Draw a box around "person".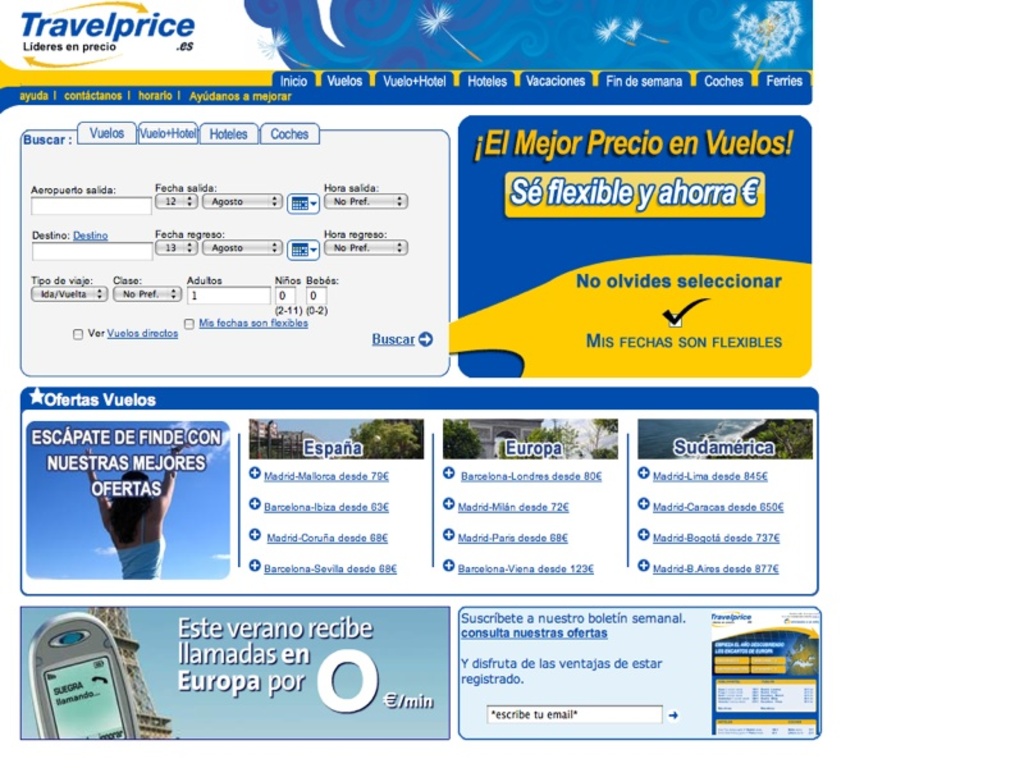
{"left": 78, "top": 435, "right": 191, "bottom": 581}.
